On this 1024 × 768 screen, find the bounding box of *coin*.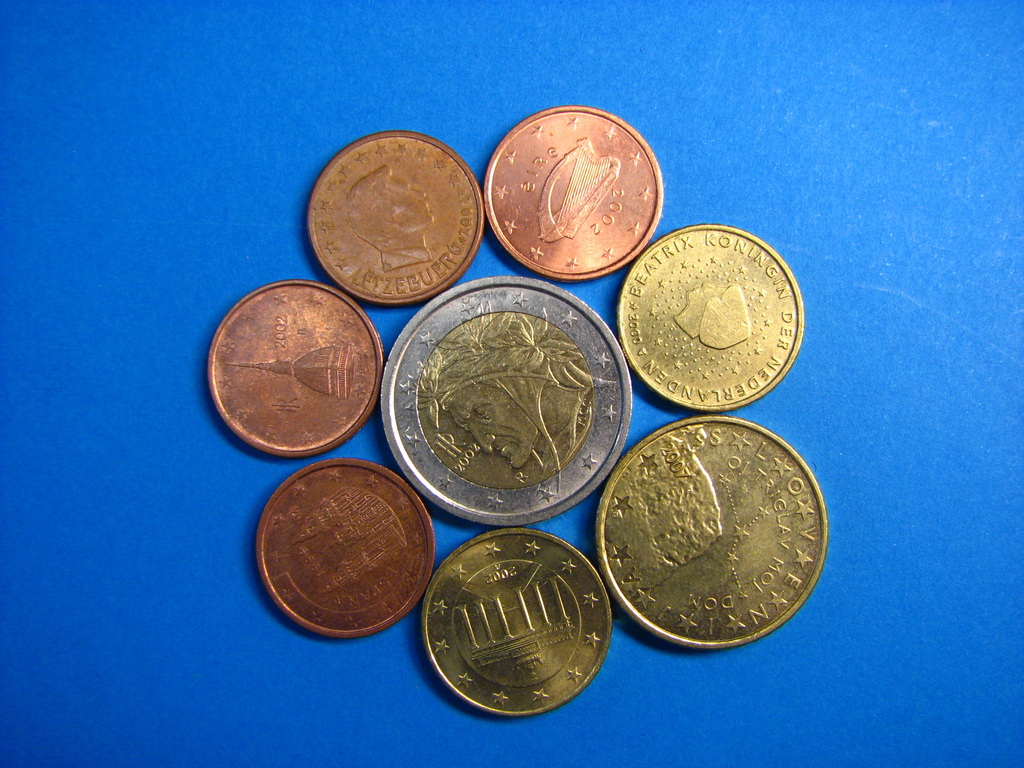
Bounding box: x1=591 y1=408 x2=826 y2=651.
